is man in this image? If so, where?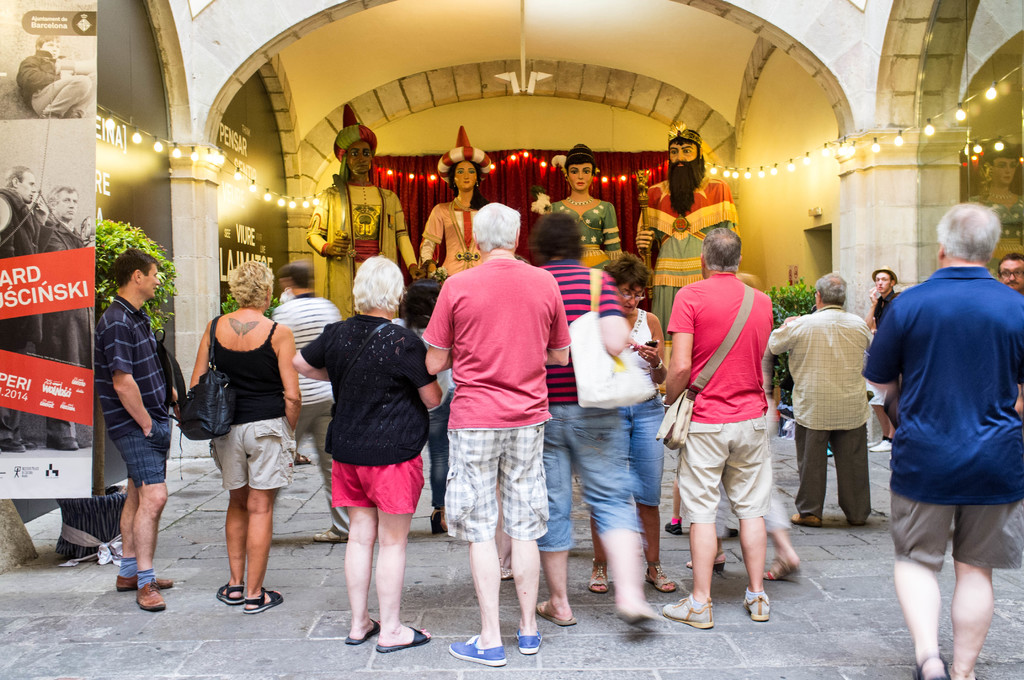
Yes, at bbox(0, 166, 45, 454).
